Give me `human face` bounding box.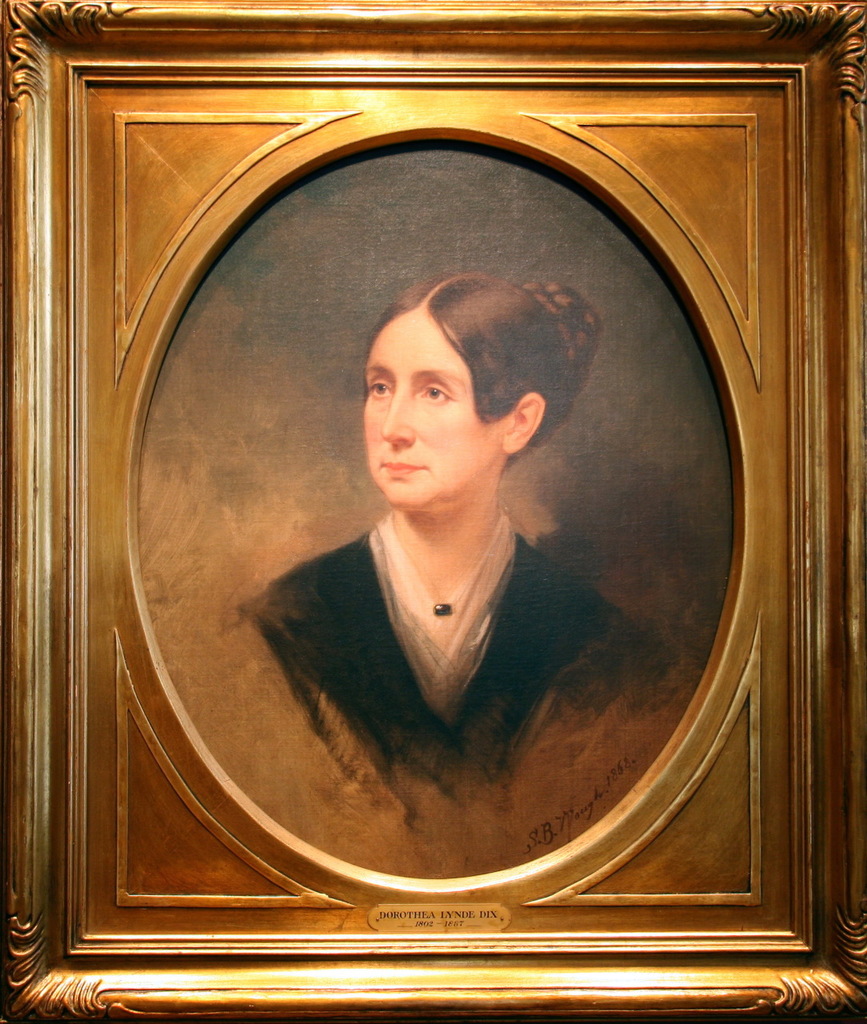
detection(364, 308, 512, 509).
